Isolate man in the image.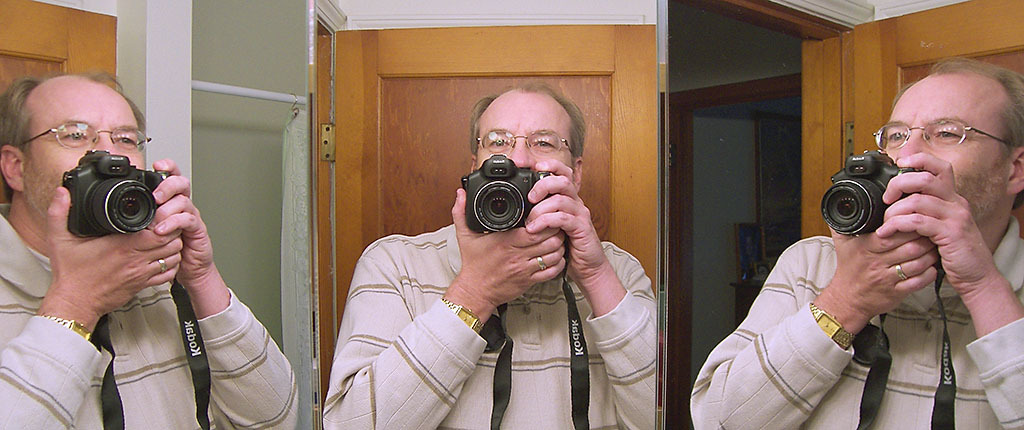
Isolated region: box=[0, 80, 303, 429].
